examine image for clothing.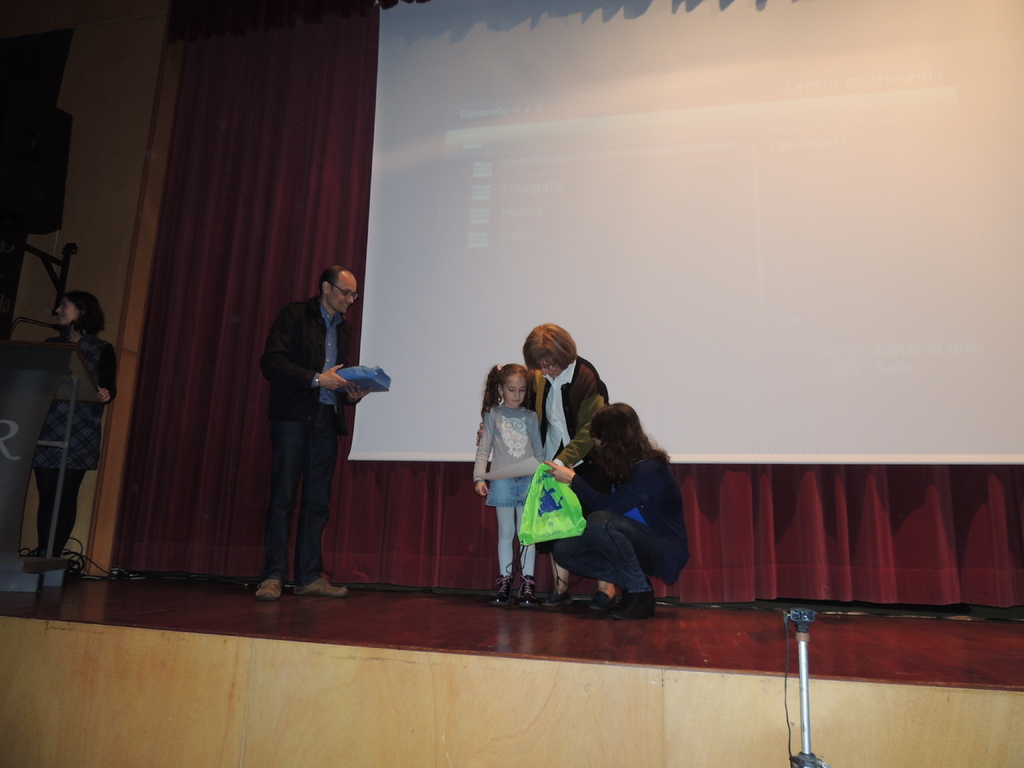
Examination result: {"x1": 260, "y1": 289, "x2": 350, "y2": 590}.
